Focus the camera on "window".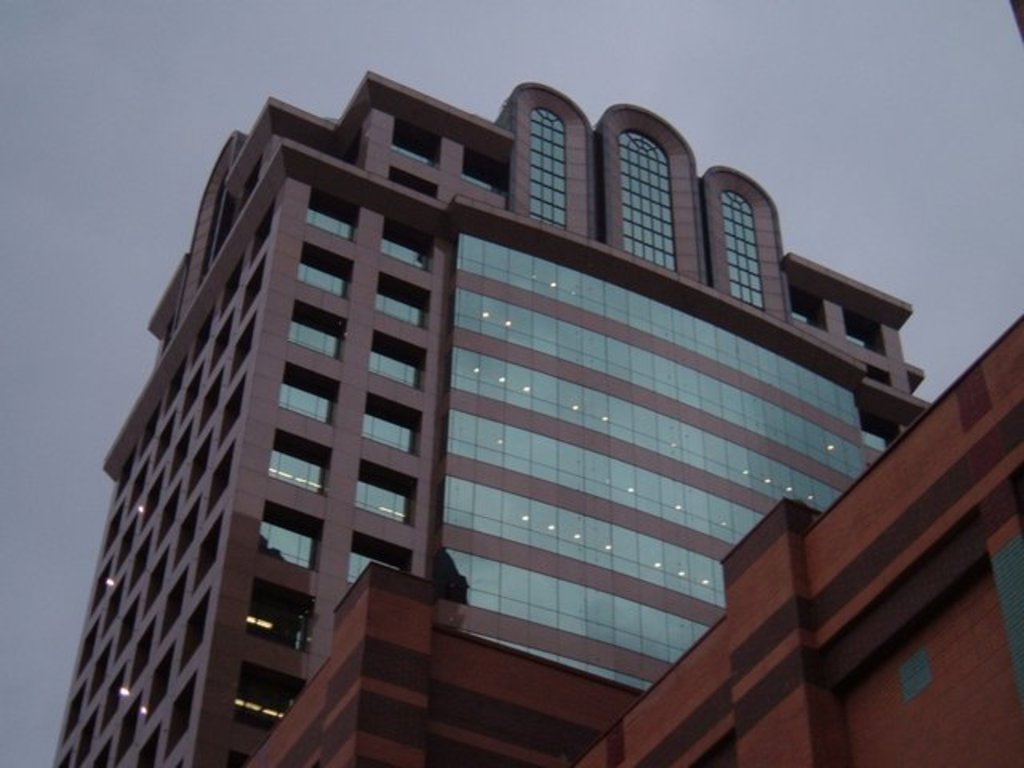
Focus region: {"x1": 288, "y1": 315, "x2": 342, "y2": 363}.
